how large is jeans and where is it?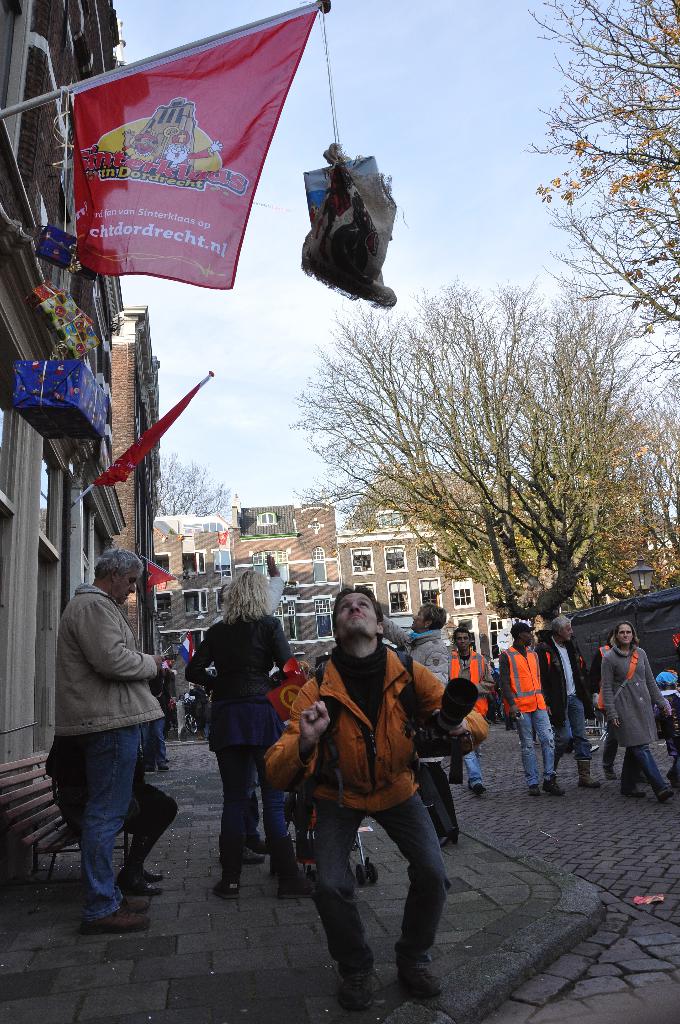
Bounding box: (567, 704, 590, 760).
